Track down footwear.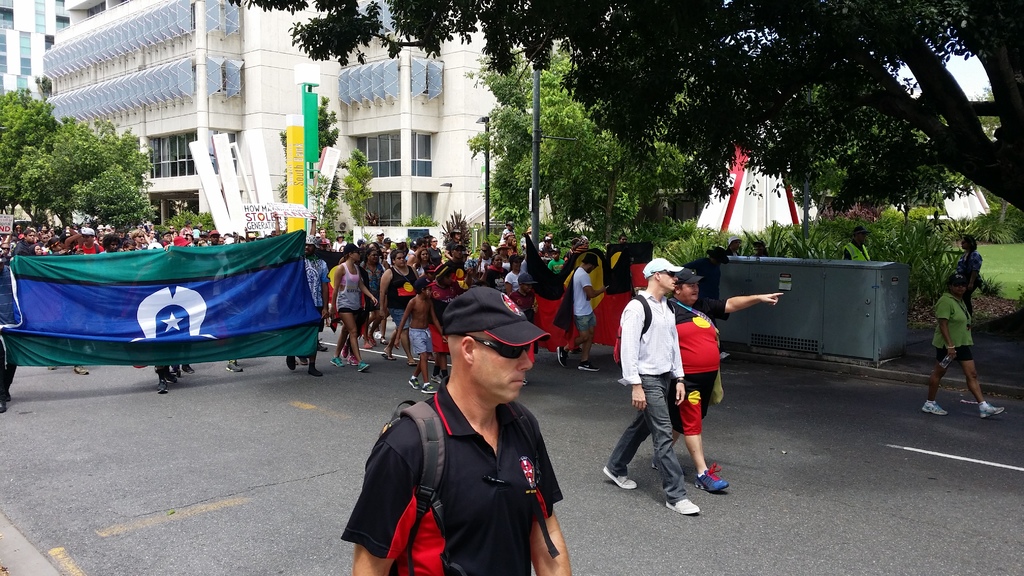
Tracked to 664/498/698/518.
